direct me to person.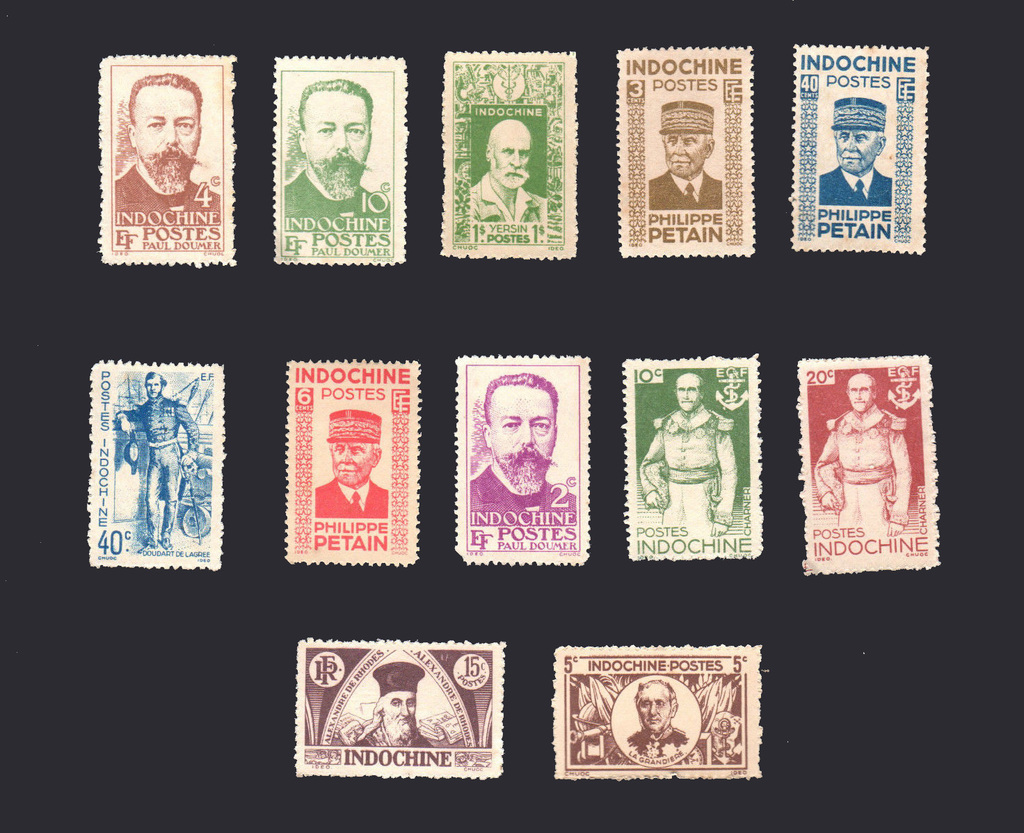
Direction: l=639, t=377, r=736, b=535.
